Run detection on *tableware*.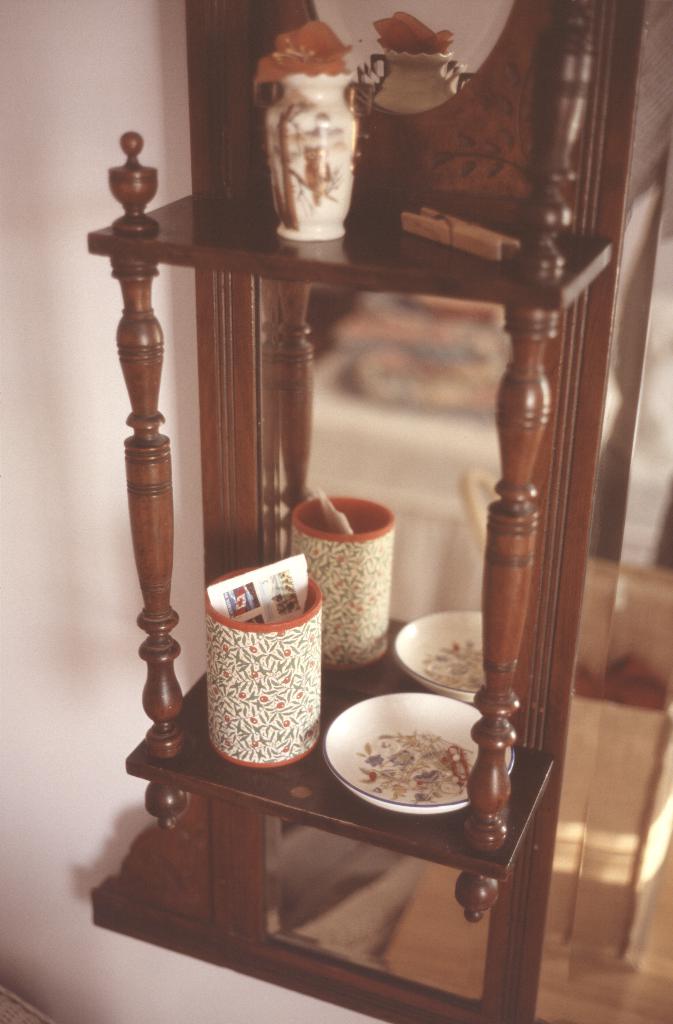
Result: box(392, 605, 490, 710).
